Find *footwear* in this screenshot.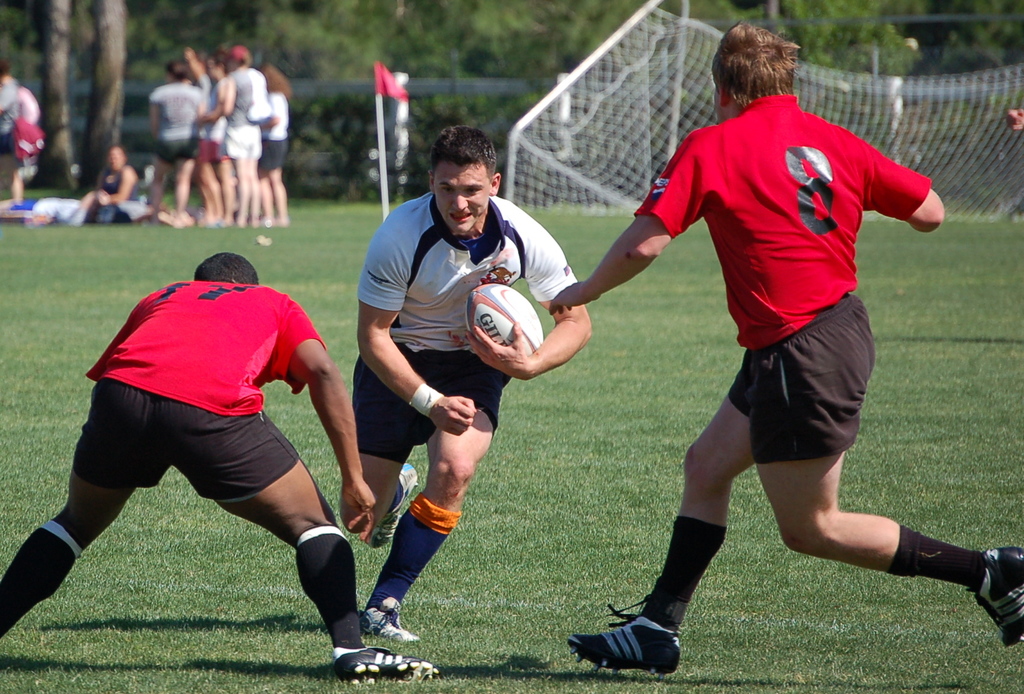
The bounding box for *footwear* is rect(961, 550, 1023, 643).
